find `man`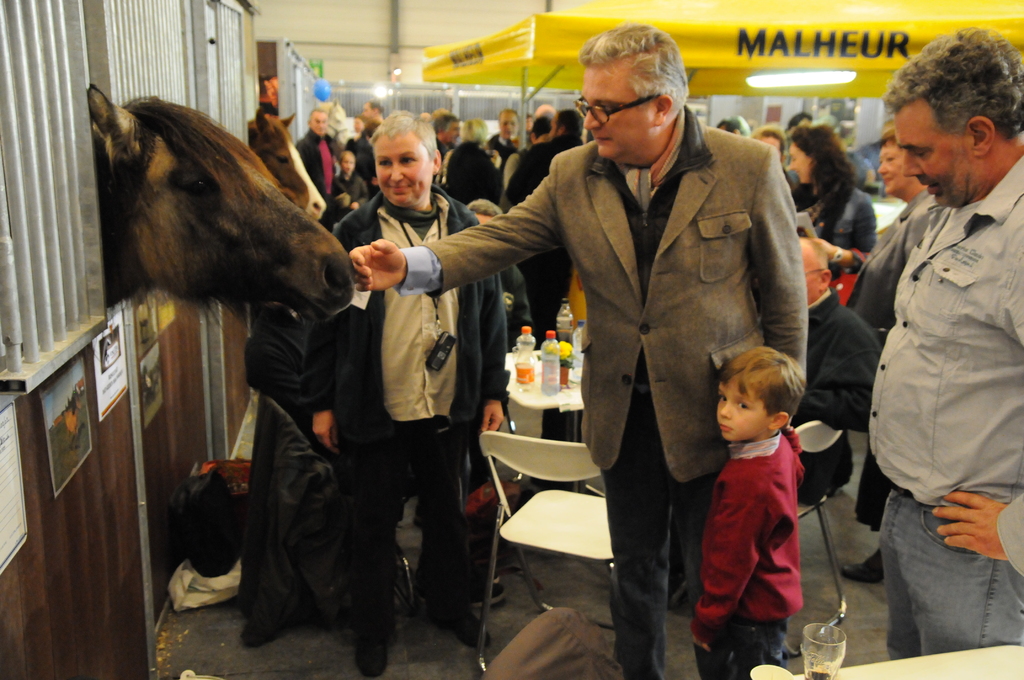
[left=868, top=22, right=1023, bottom=661]
